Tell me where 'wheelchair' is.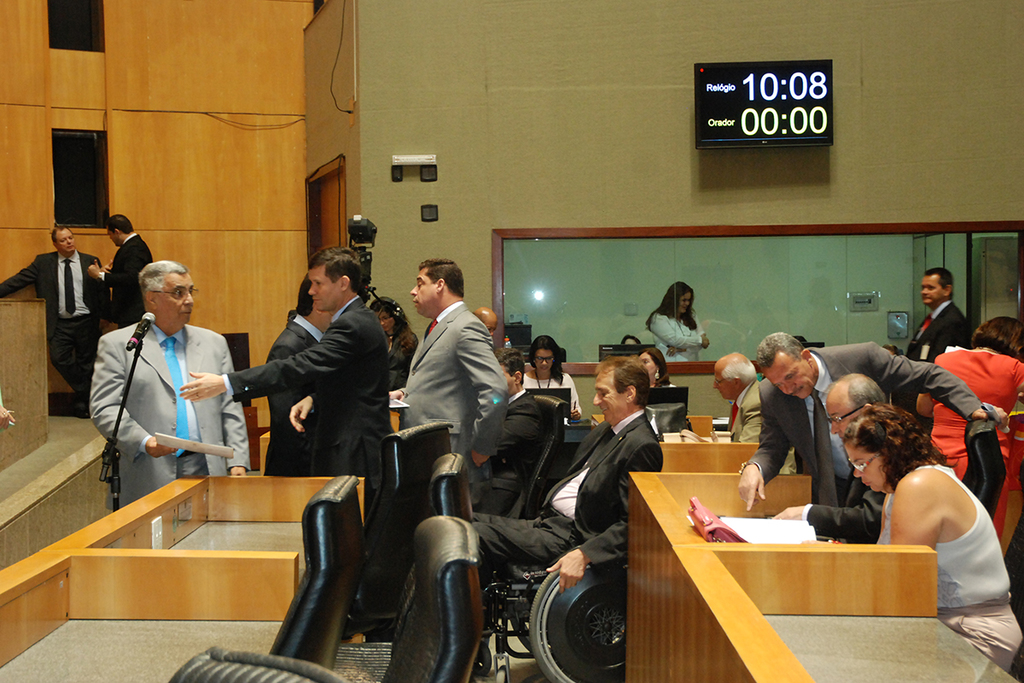
'wheelchair' is at <region>481, 557, 631, 682</region>.
